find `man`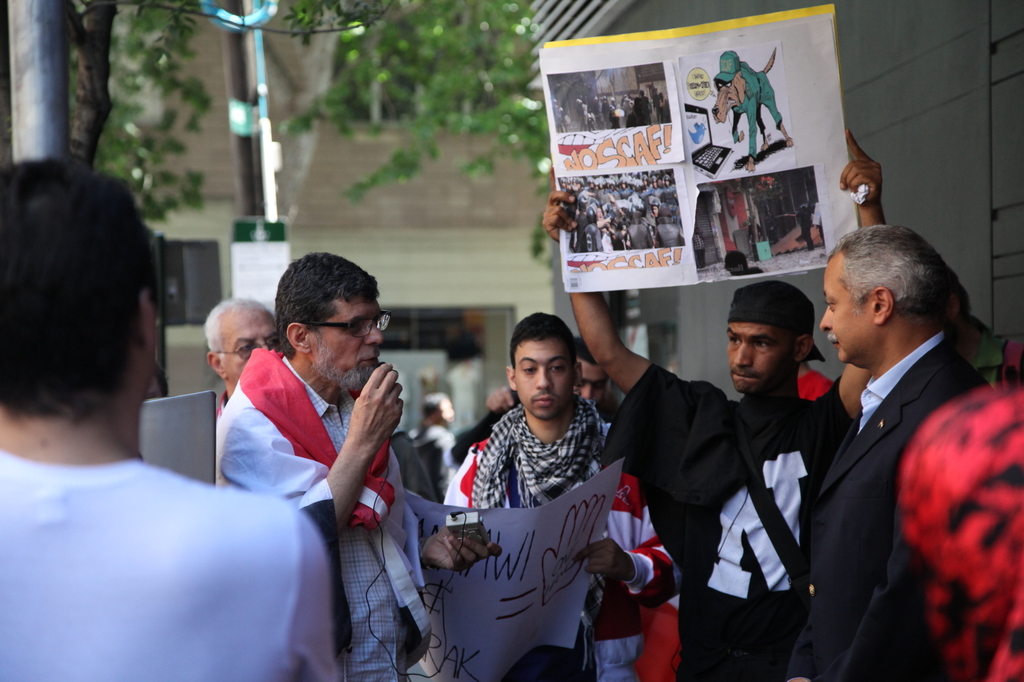
(444,308,686,681)
